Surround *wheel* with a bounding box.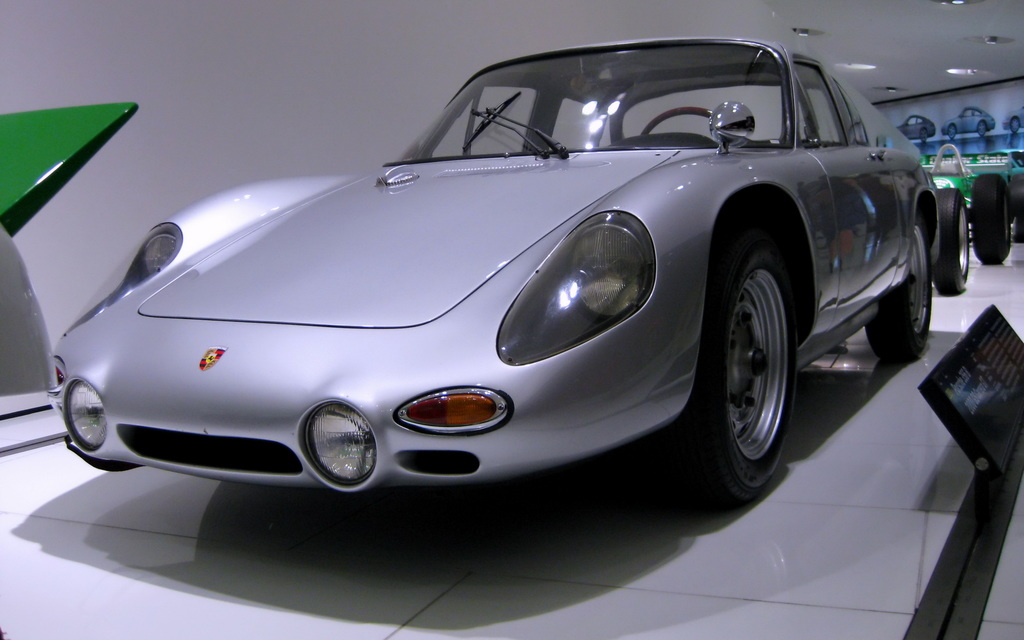
box(926, 187, 971, 289).
